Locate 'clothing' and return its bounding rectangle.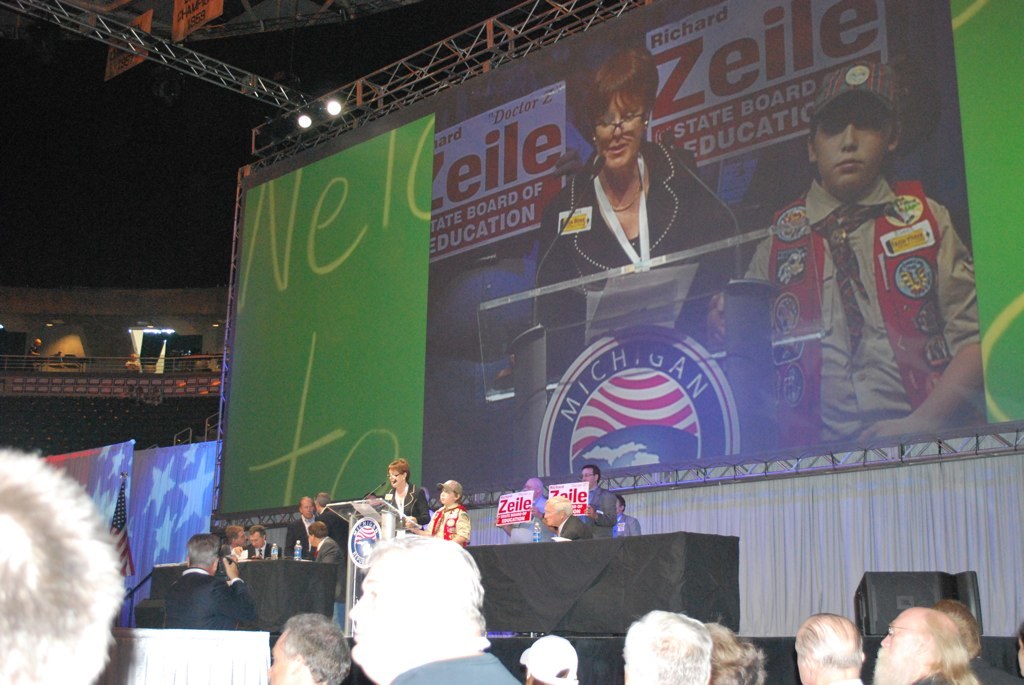
bbox(315, 537, 343, 567).
